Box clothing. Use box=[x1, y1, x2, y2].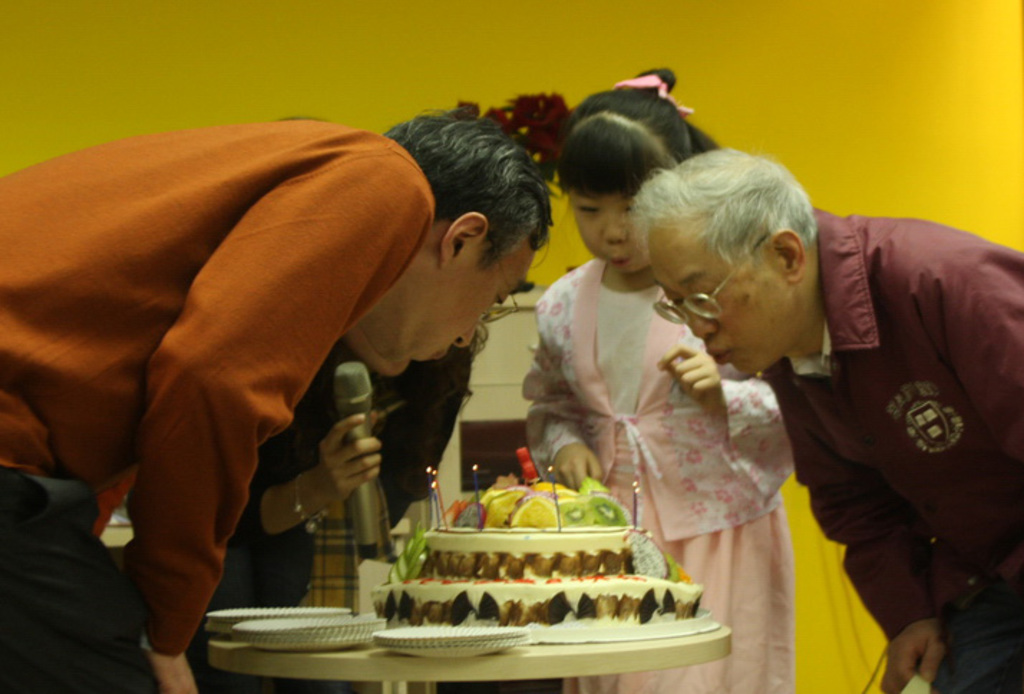
box=[0, 465, 171, 693].
